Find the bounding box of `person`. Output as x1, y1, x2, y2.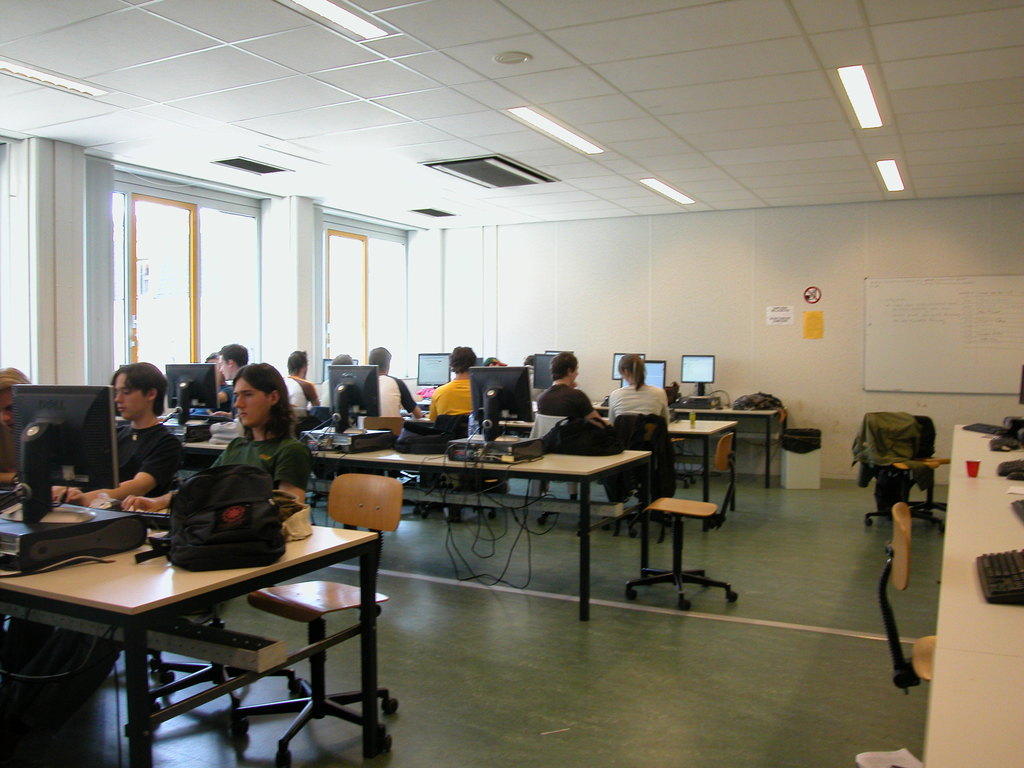
364, 343, 425, 420.
